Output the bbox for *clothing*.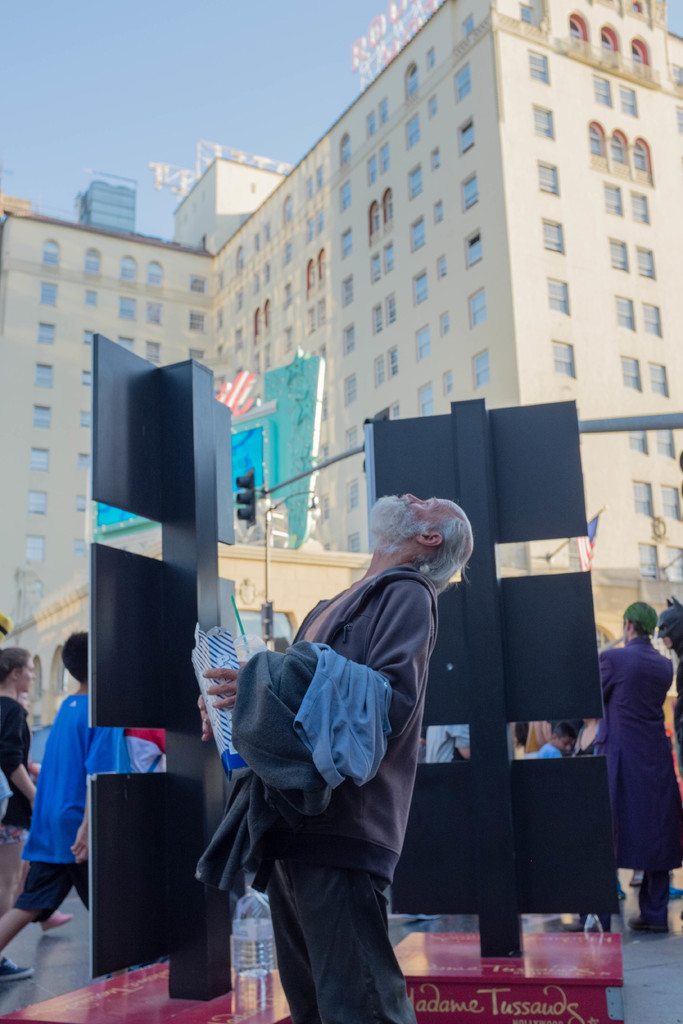
bbox=(527, 738, 564, 761).
